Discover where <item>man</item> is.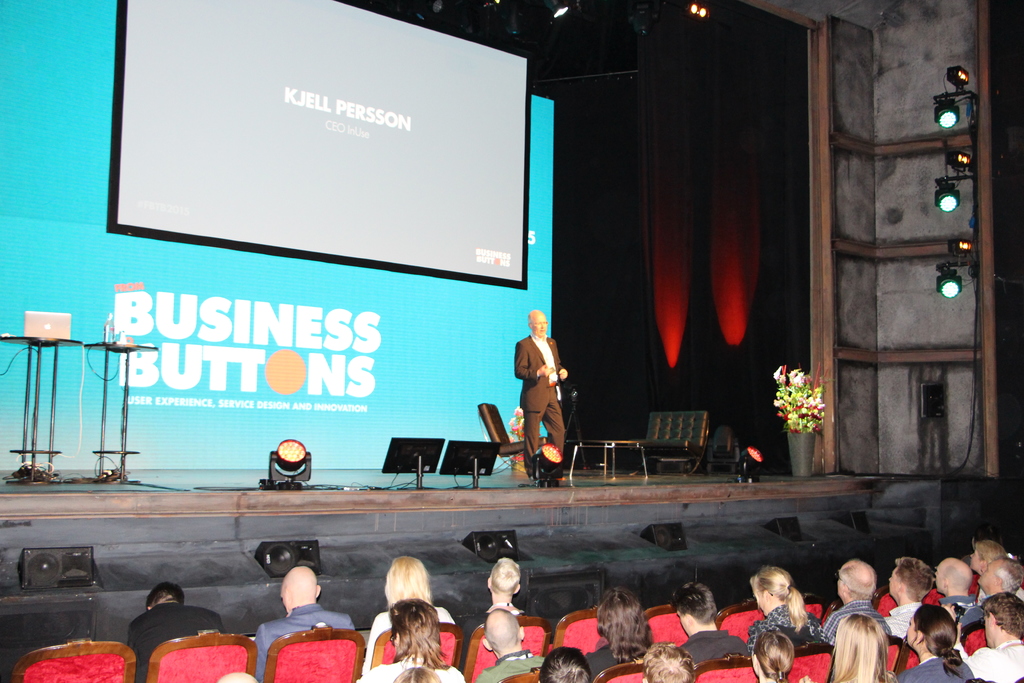
Discovered at [x1=253, y1=565, x2=354, y2=682].
